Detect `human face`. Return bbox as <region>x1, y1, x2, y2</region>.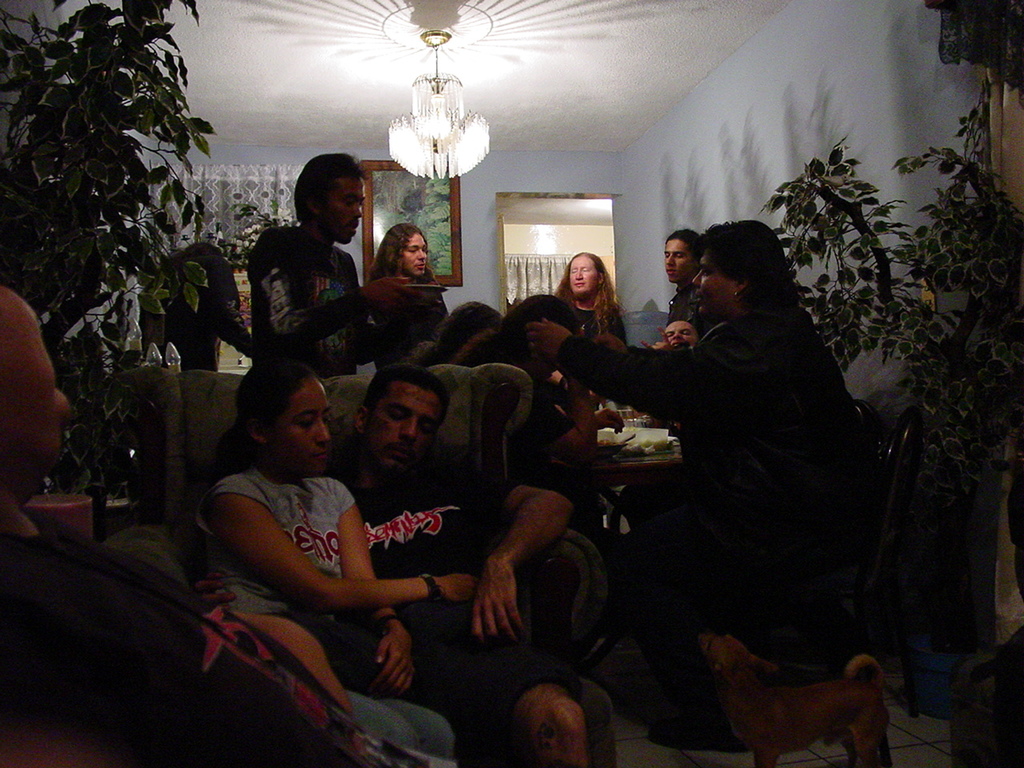
<region>270, 388, 334, 466</region>.
